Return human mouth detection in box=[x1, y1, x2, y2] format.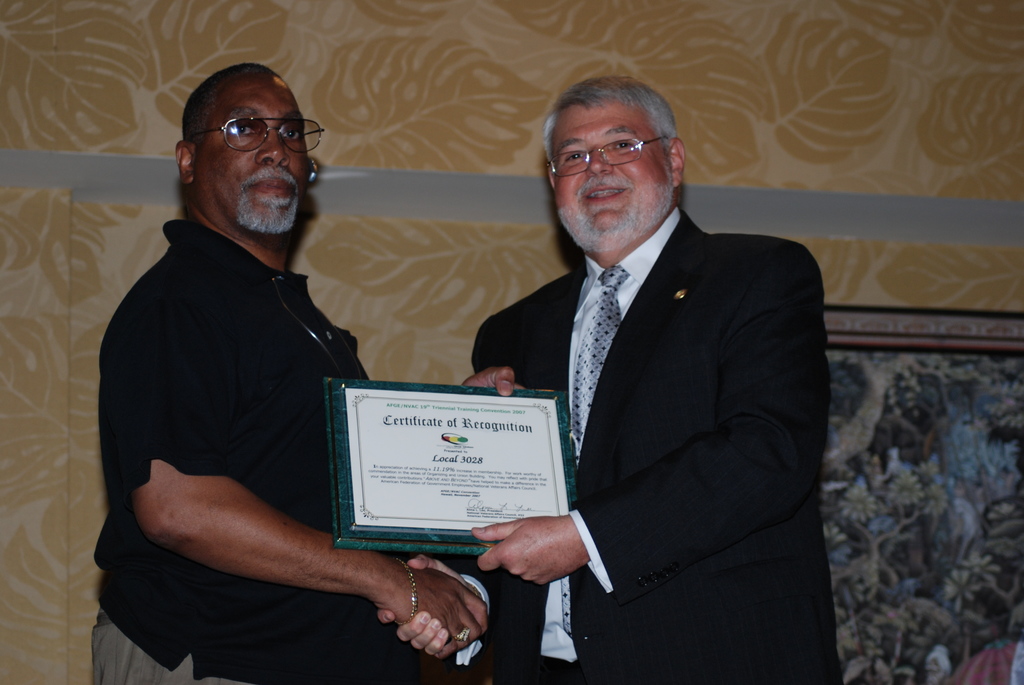
box=[252, 174, 299, 200].
